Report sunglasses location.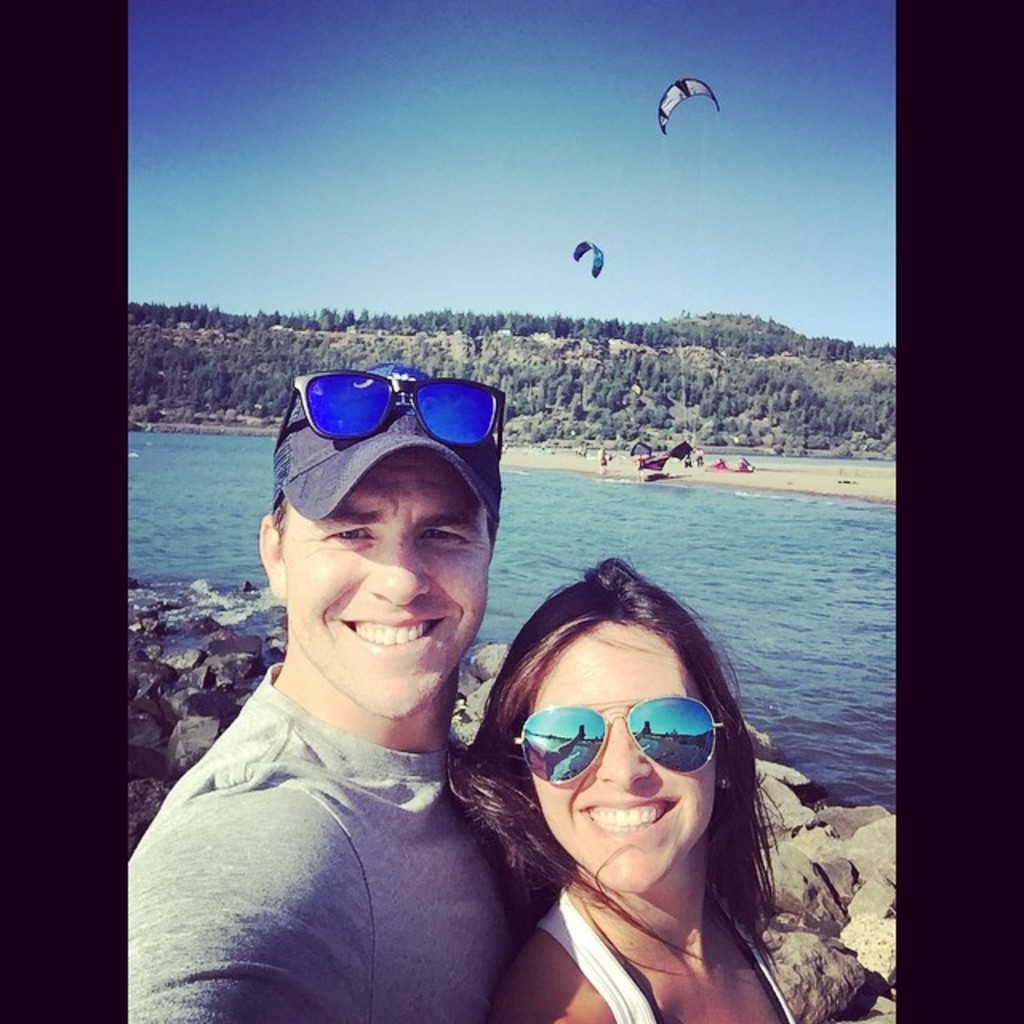
Report: {"x1": 275, "y1": 368, "x2": 517, "y2": 464}.
